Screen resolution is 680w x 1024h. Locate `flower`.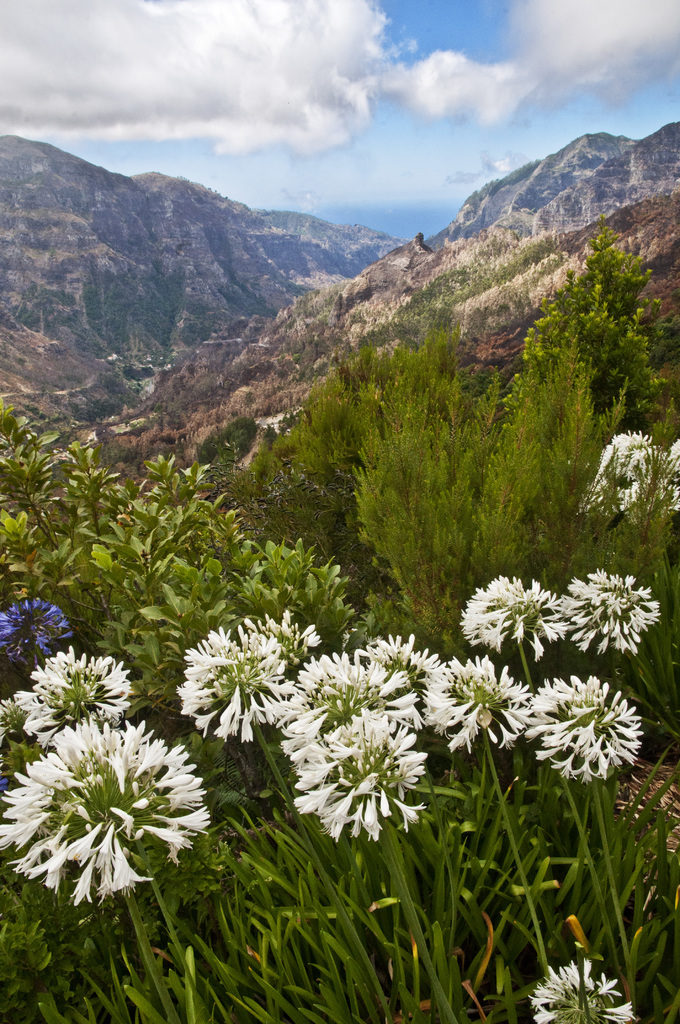
(x1=259, y1=615, x2=336, y2=678).
